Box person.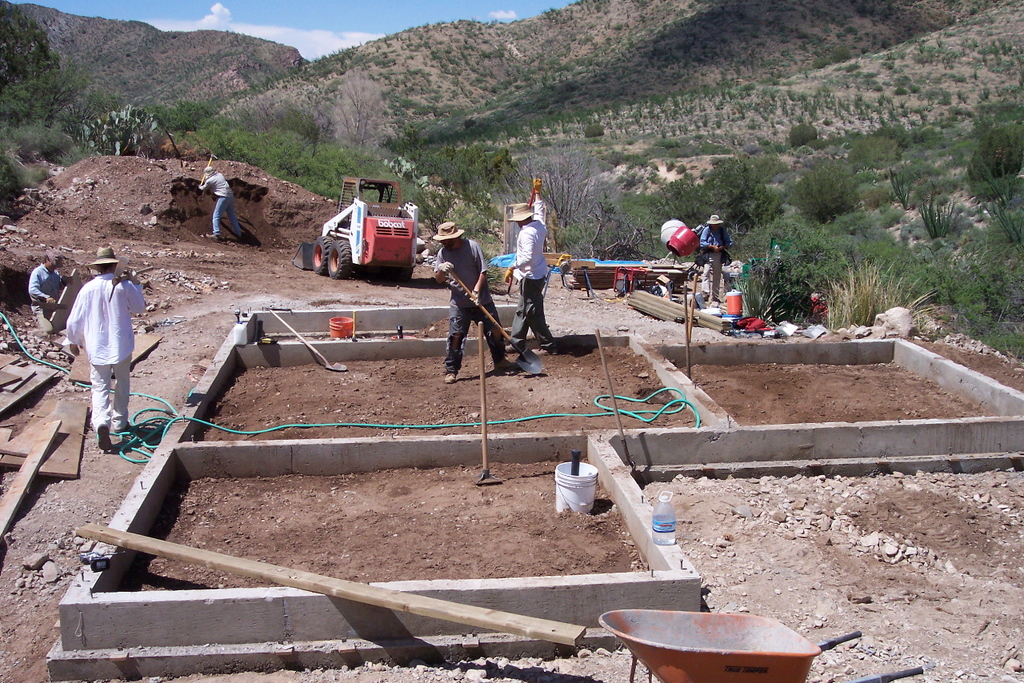
l=430, t=226, r=524, b=384.
